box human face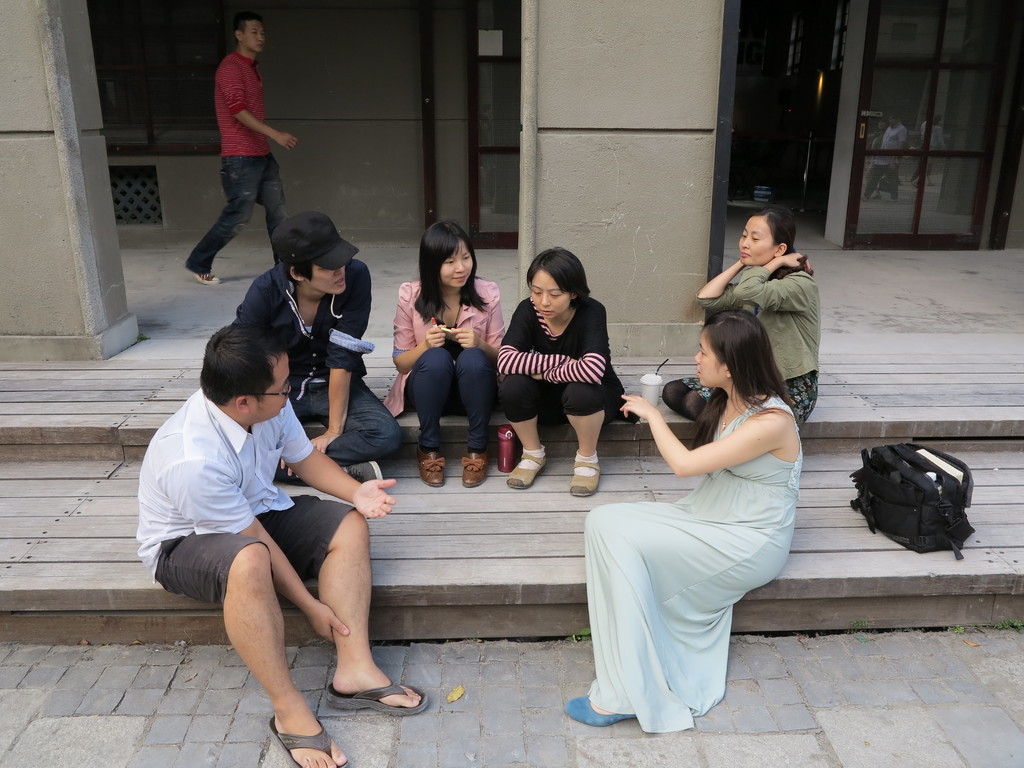
Rect(441, 244, 473, 289)
